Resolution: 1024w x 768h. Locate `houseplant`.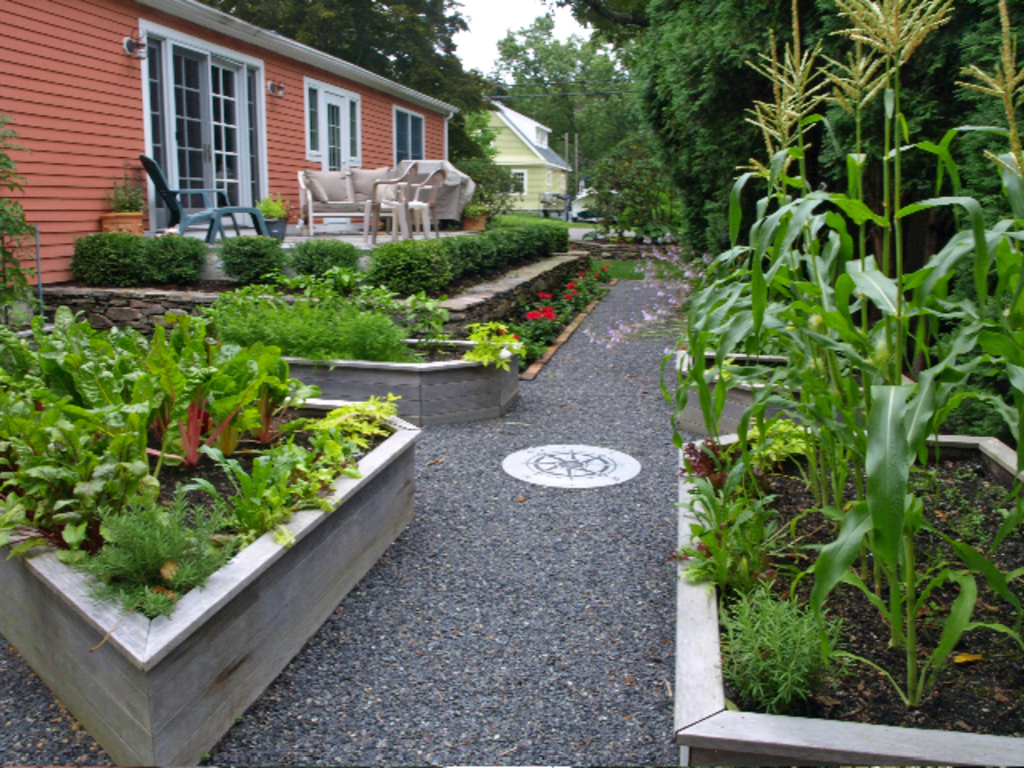
l=202, t=280, r=526, b=430.
